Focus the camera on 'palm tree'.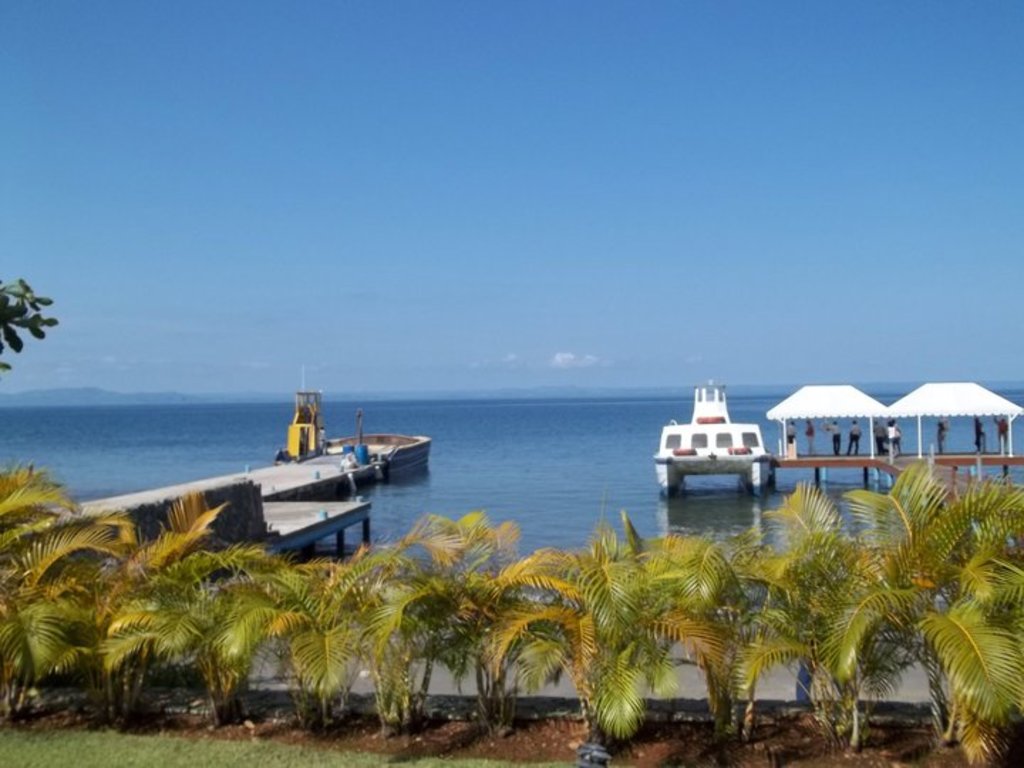
Focus region: 74,519,198,604.
